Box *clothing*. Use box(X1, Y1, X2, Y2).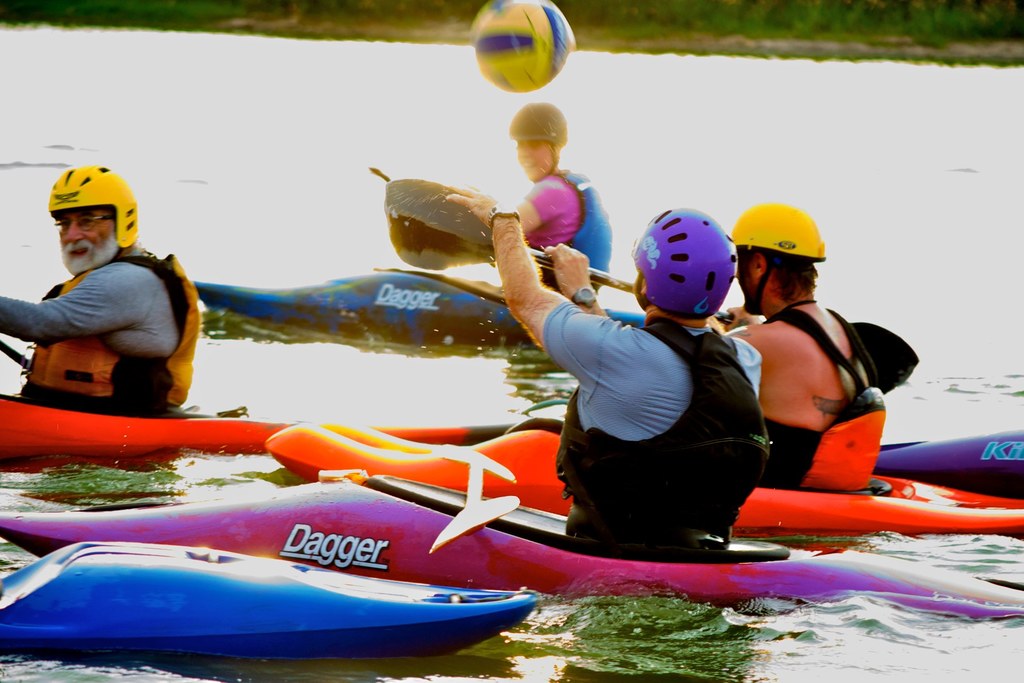
box(531, 326, 780, 547).
